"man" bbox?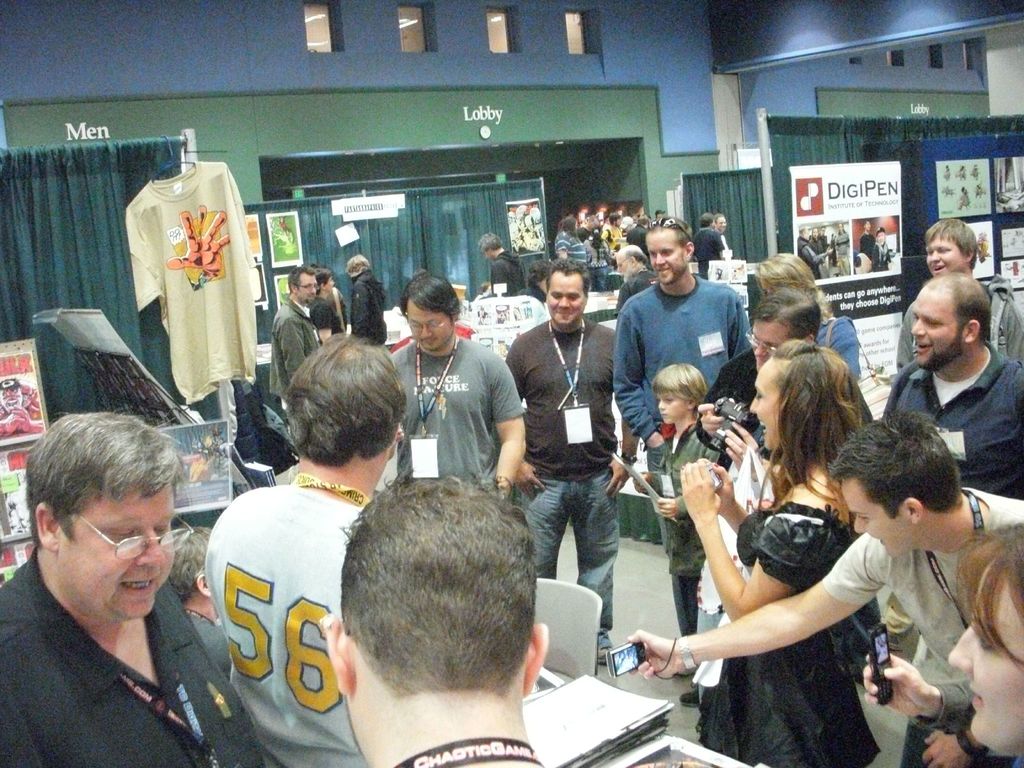
{"left": 715, "top": 216, "right": 727, "bottom": 265}
